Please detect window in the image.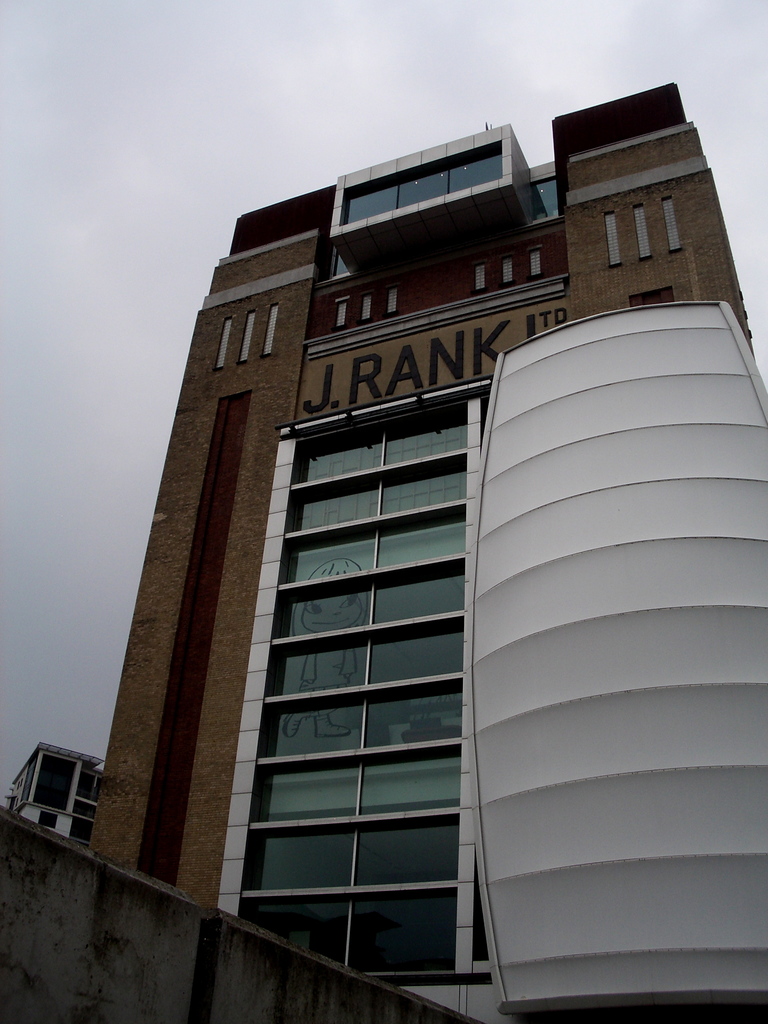
(left=663, top=195, right=682, bottom=252).
